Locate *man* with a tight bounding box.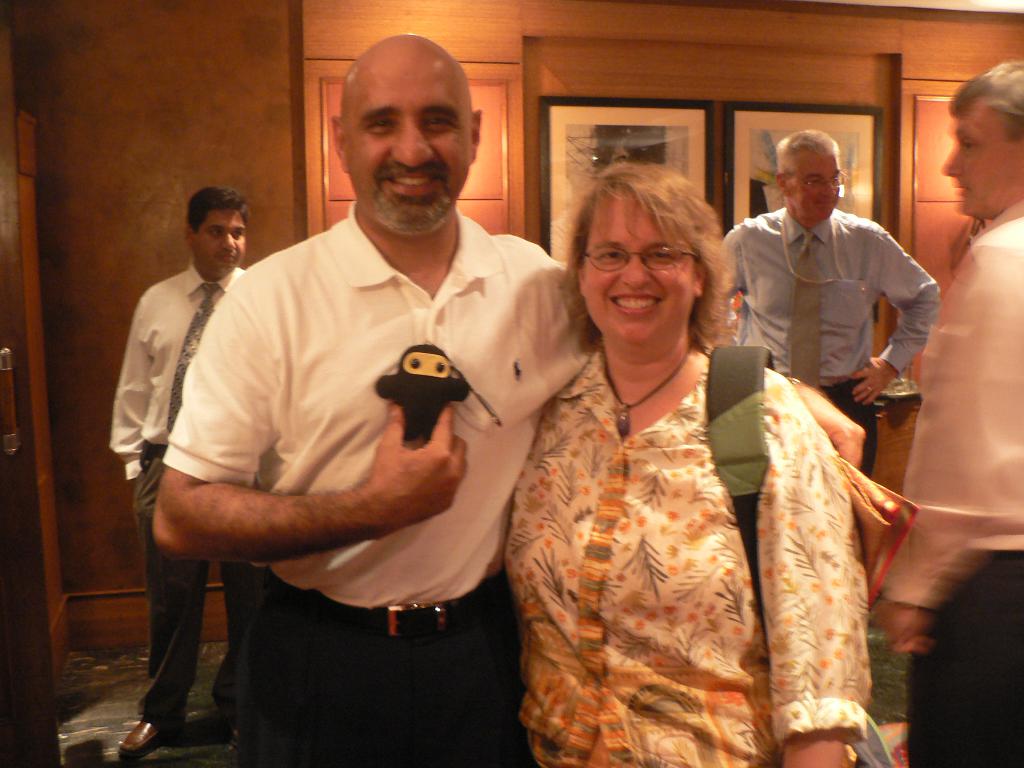
[107, 188, 262, 764].
